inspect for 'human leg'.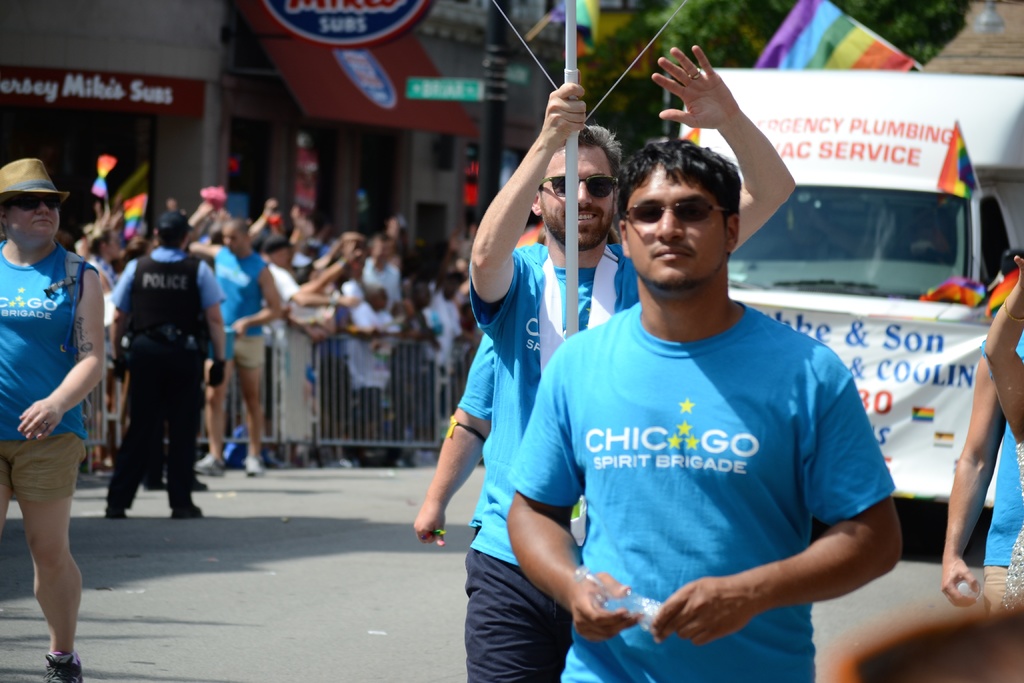
Inspection: Rect(10, 428, 79, 682).
